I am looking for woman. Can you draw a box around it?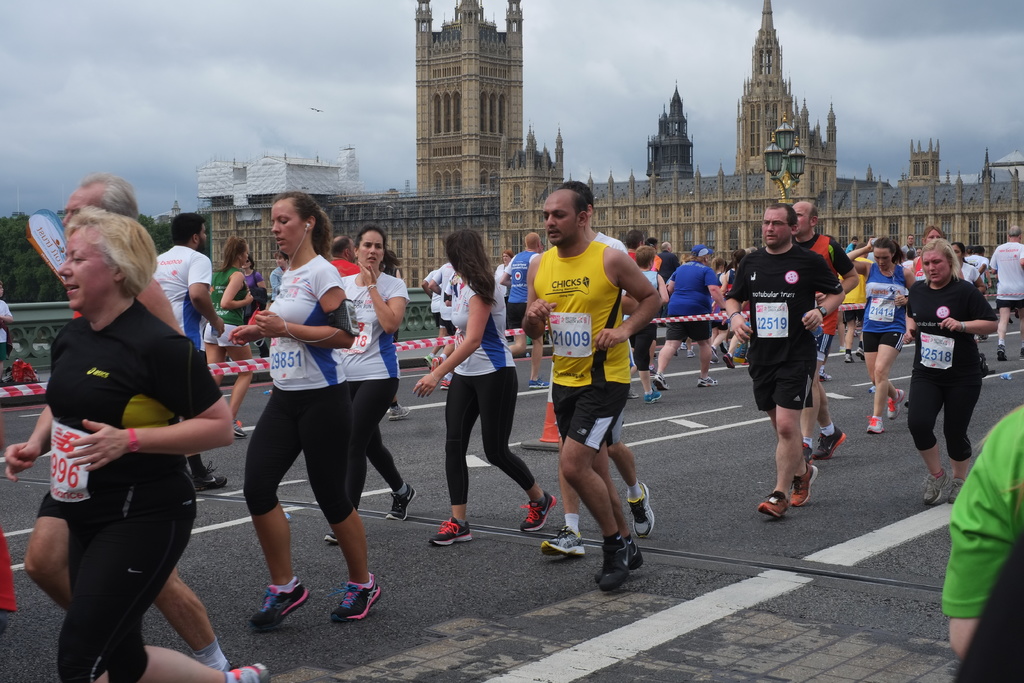
Sure, the bounding box is {"left": 417, "top": 226, "right": 560, "bottom": 553}.
